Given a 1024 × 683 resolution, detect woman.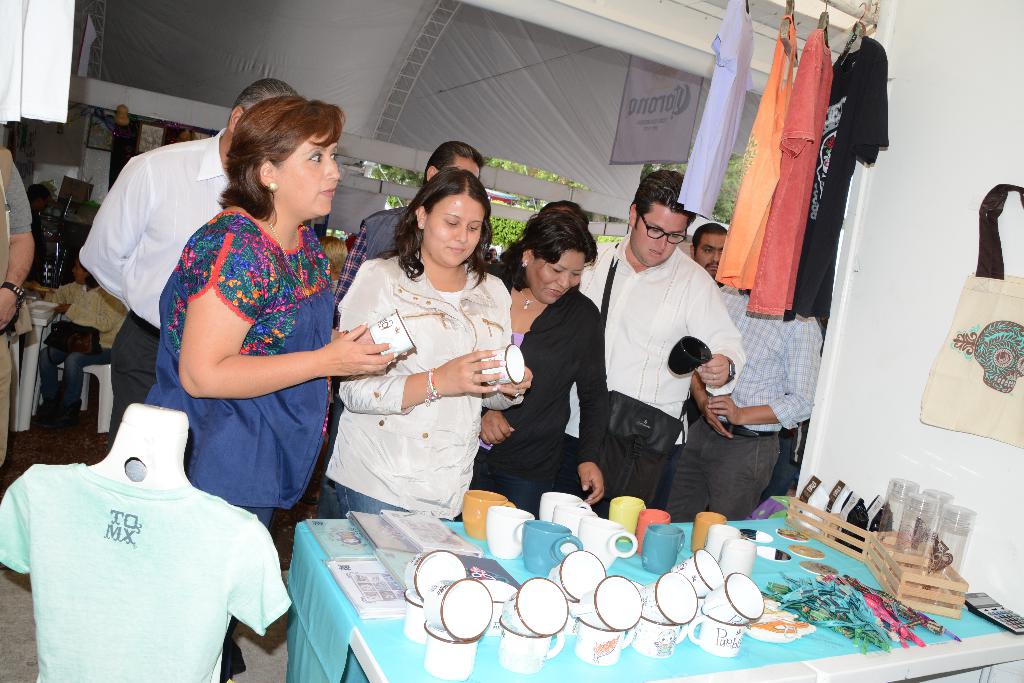
484/207/604/517.
